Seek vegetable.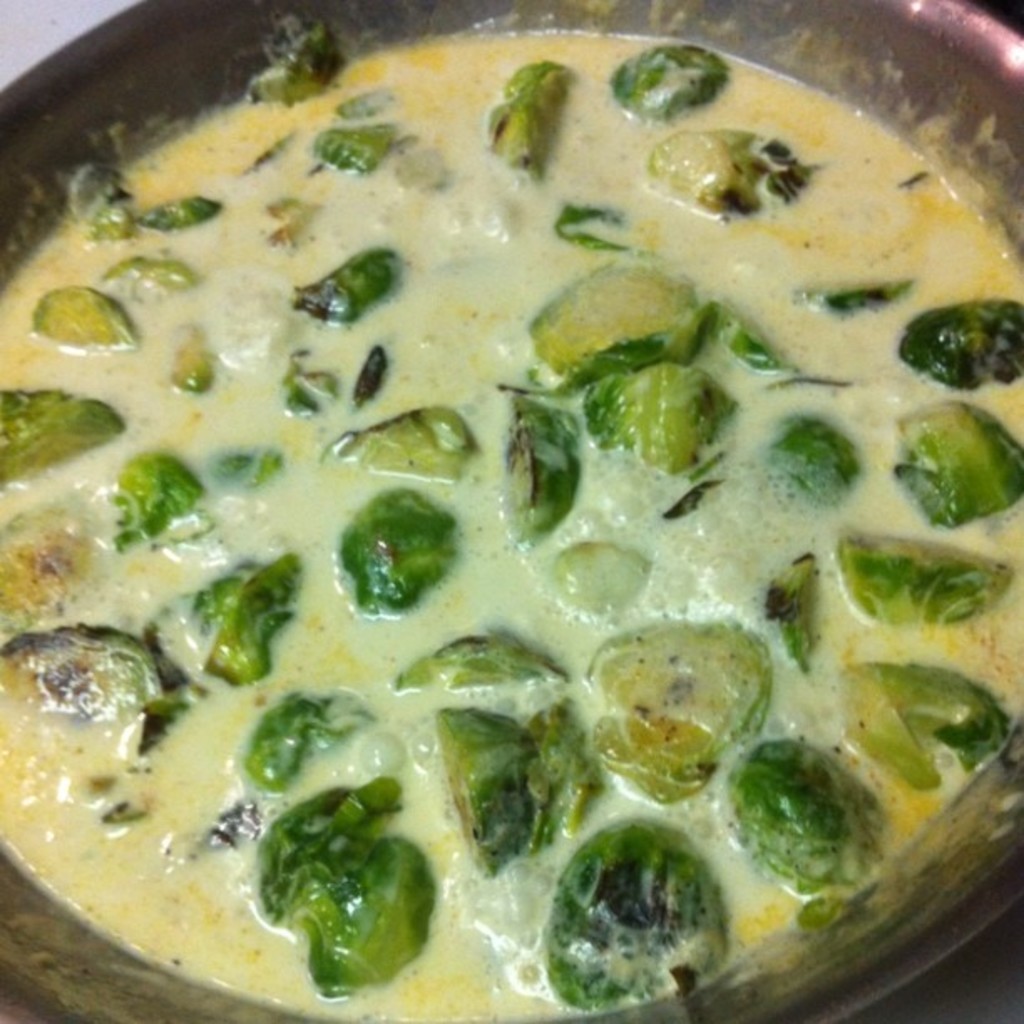
l=331, t=397, r=462, b=474.
